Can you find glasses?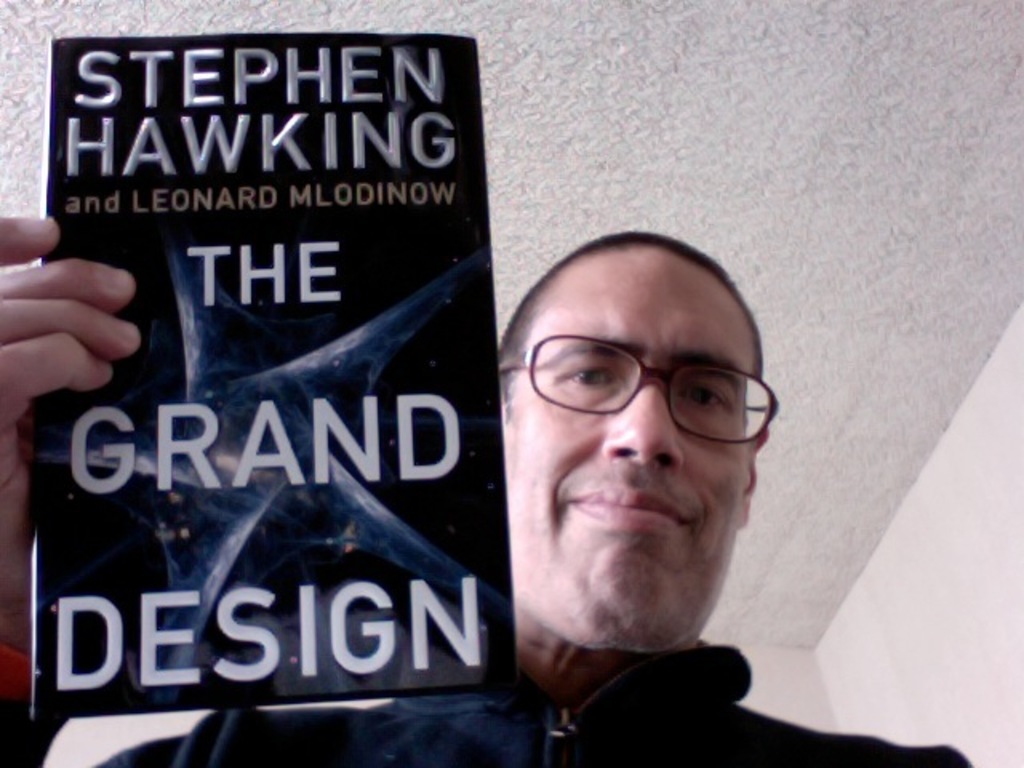
Yes, bounding box: <bbox>509, 328, 763, 450</bbox>.
